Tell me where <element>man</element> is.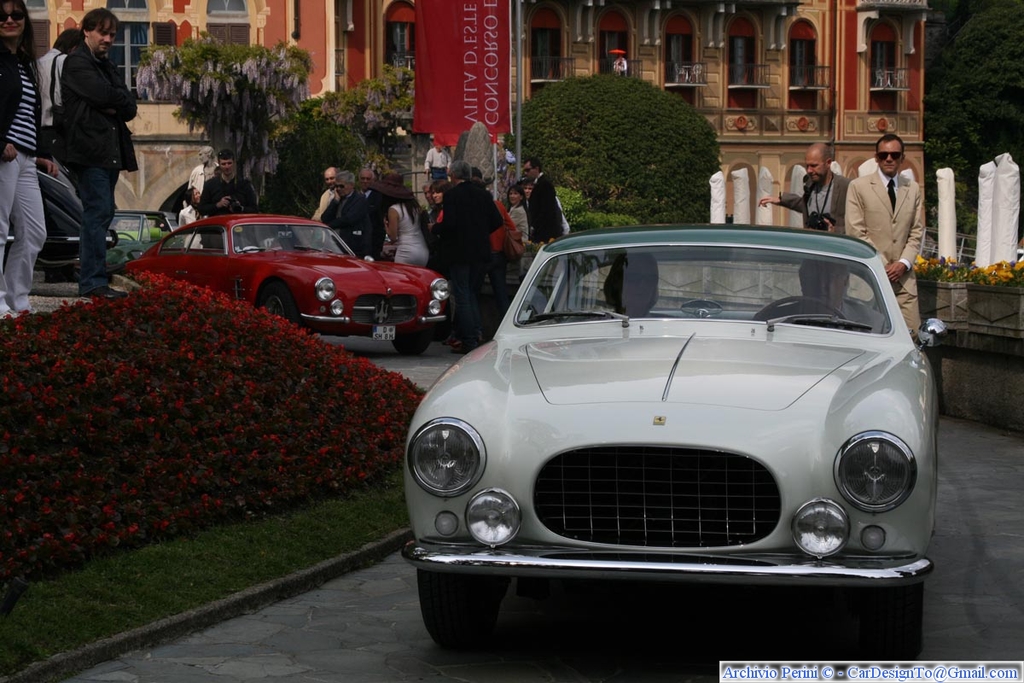
<element>man</element> is at Rect(32, 28, 85, 169).
